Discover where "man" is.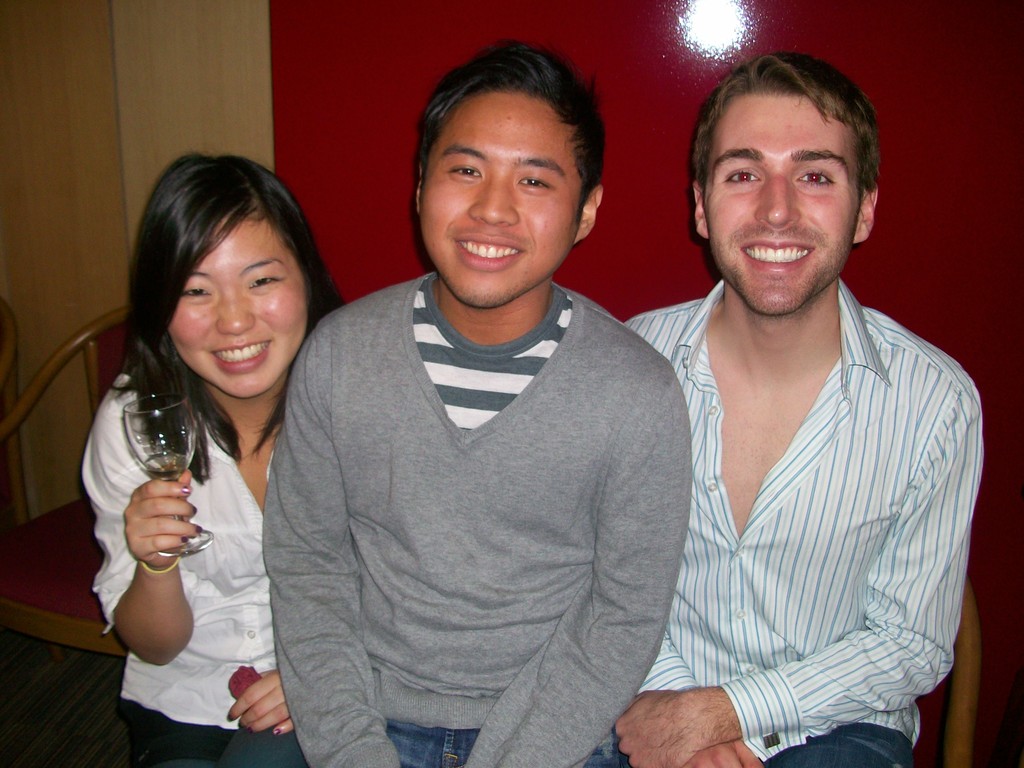
Discovered at locate(262, 33, 690, 767).
